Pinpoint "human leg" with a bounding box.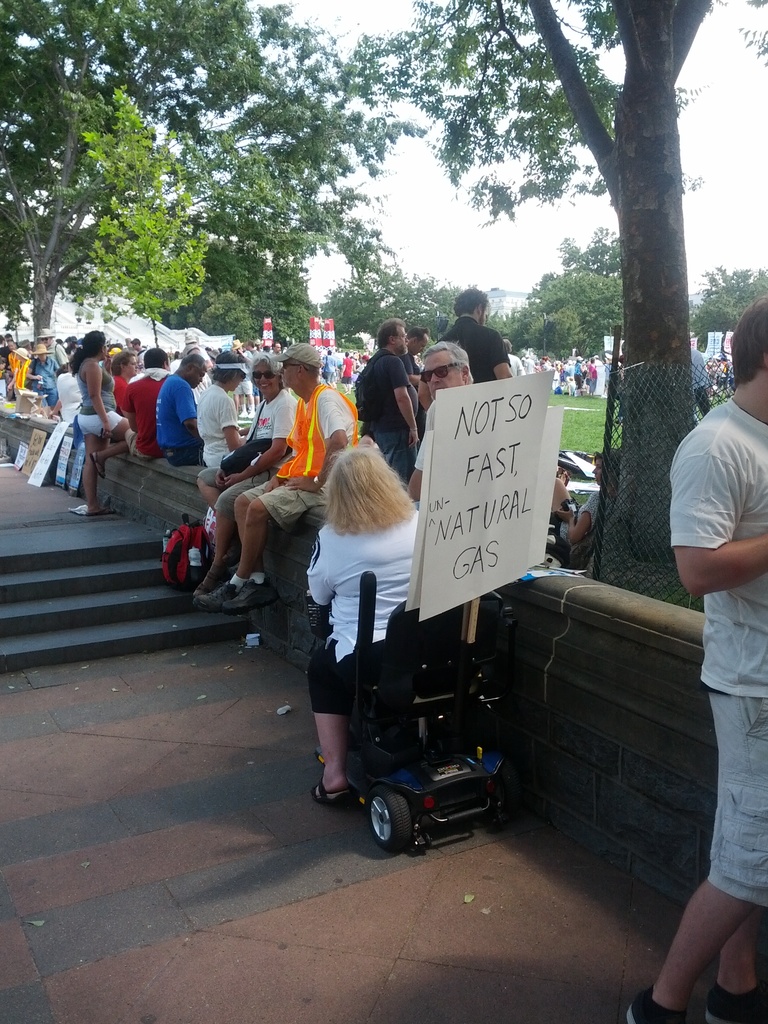
detection(625, 695, 767, 1023).
